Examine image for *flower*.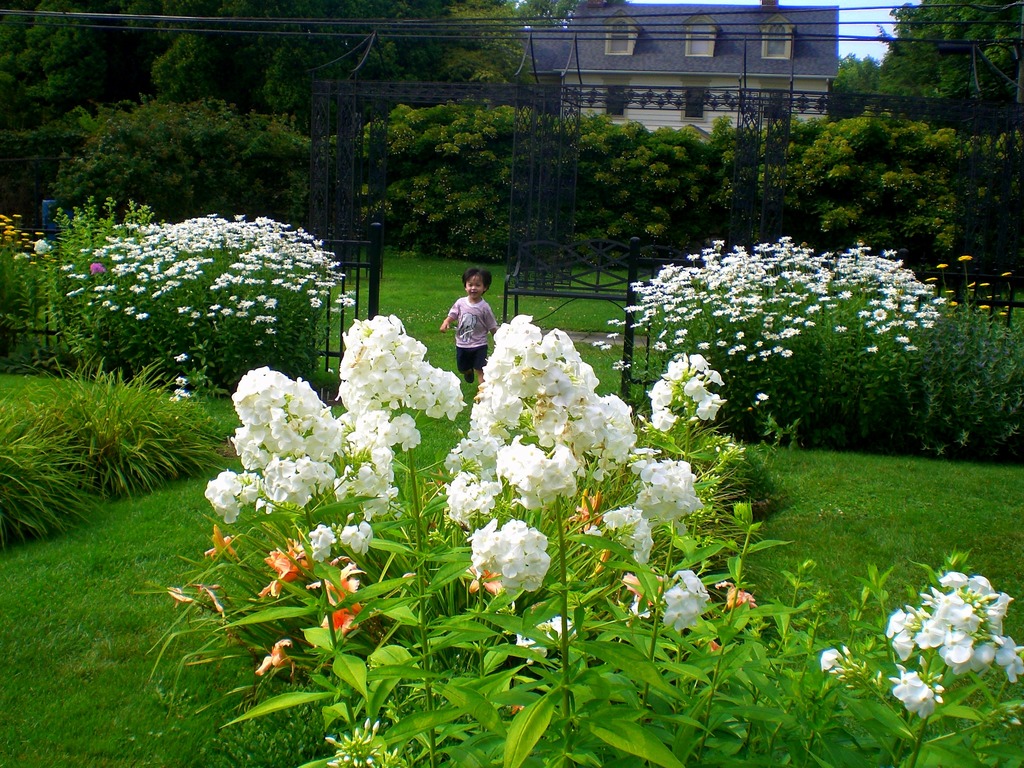
Examination result: (x1=733, y1=328, x2=745, y2=341).
